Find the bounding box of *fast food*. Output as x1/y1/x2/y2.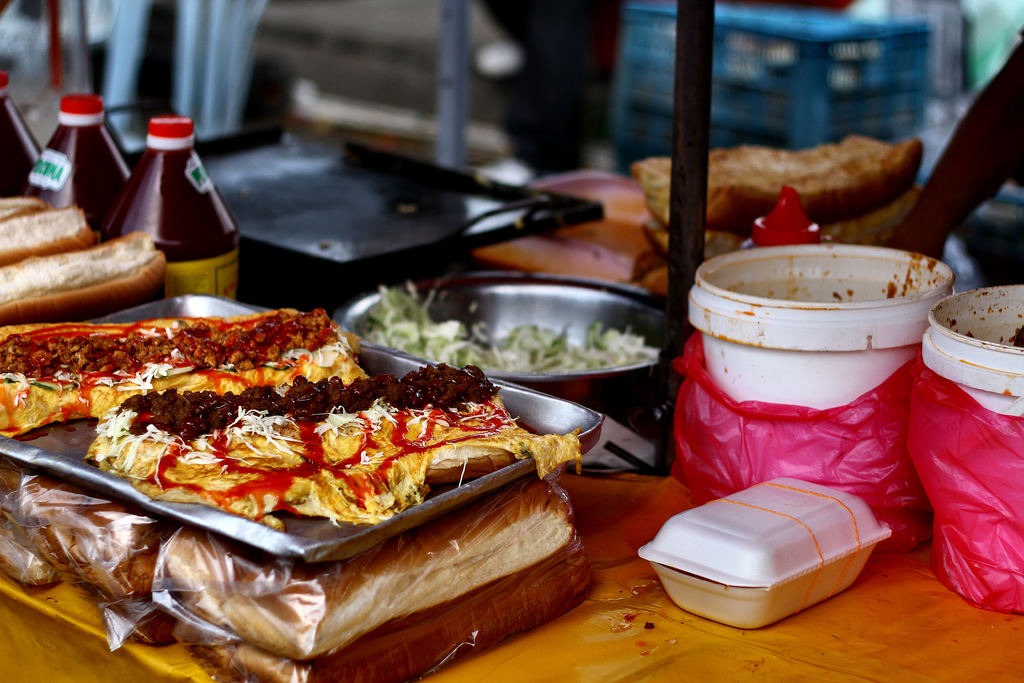
0/227/170/323.
